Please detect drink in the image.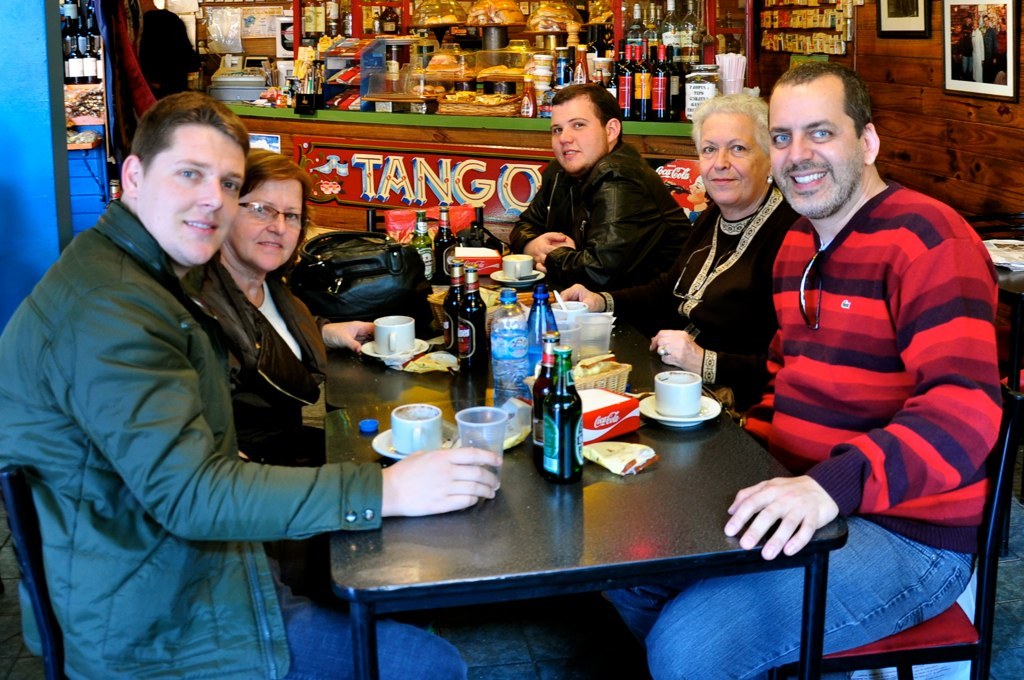
Rect(662, 47, 683, 120).
